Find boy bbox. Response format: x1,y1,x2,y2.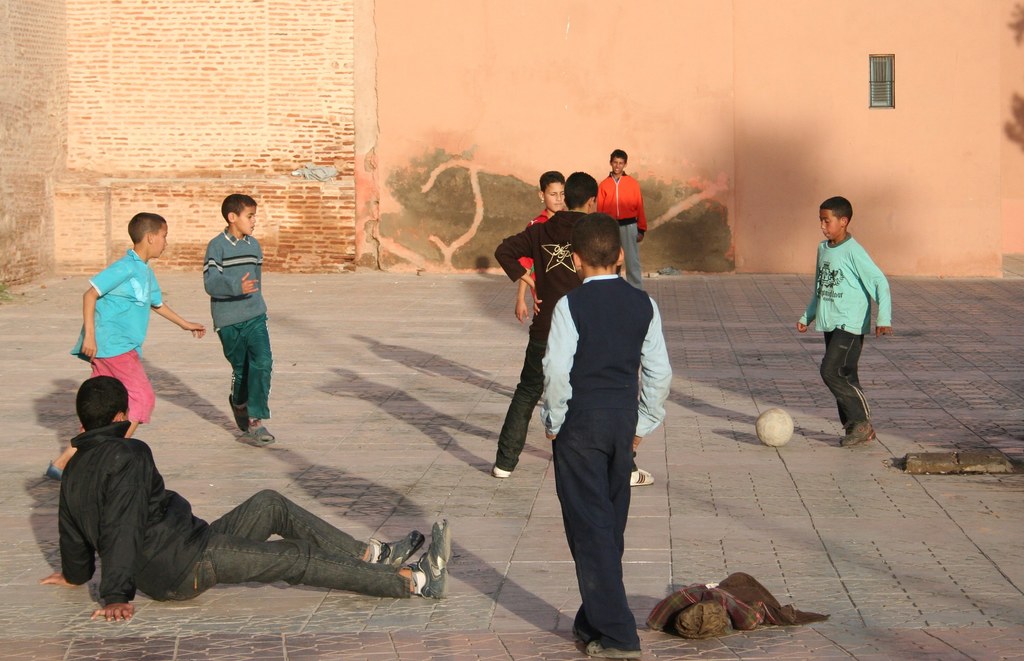
795,194,897,445.
